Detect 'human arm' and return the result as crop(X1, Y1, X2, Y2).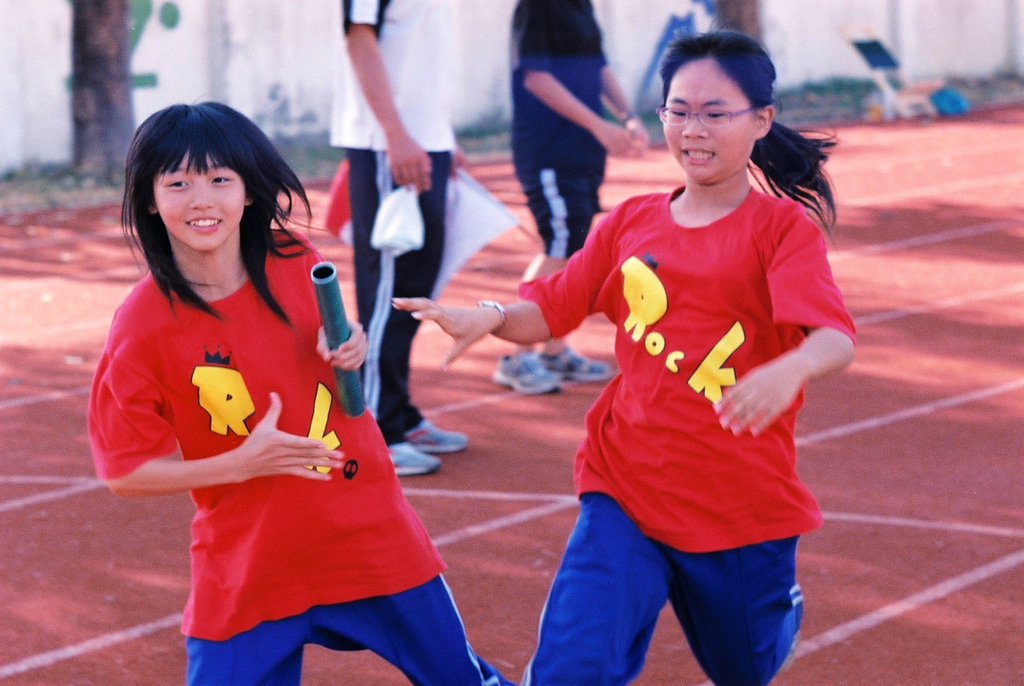
crop(506, 48, 644, 186).
